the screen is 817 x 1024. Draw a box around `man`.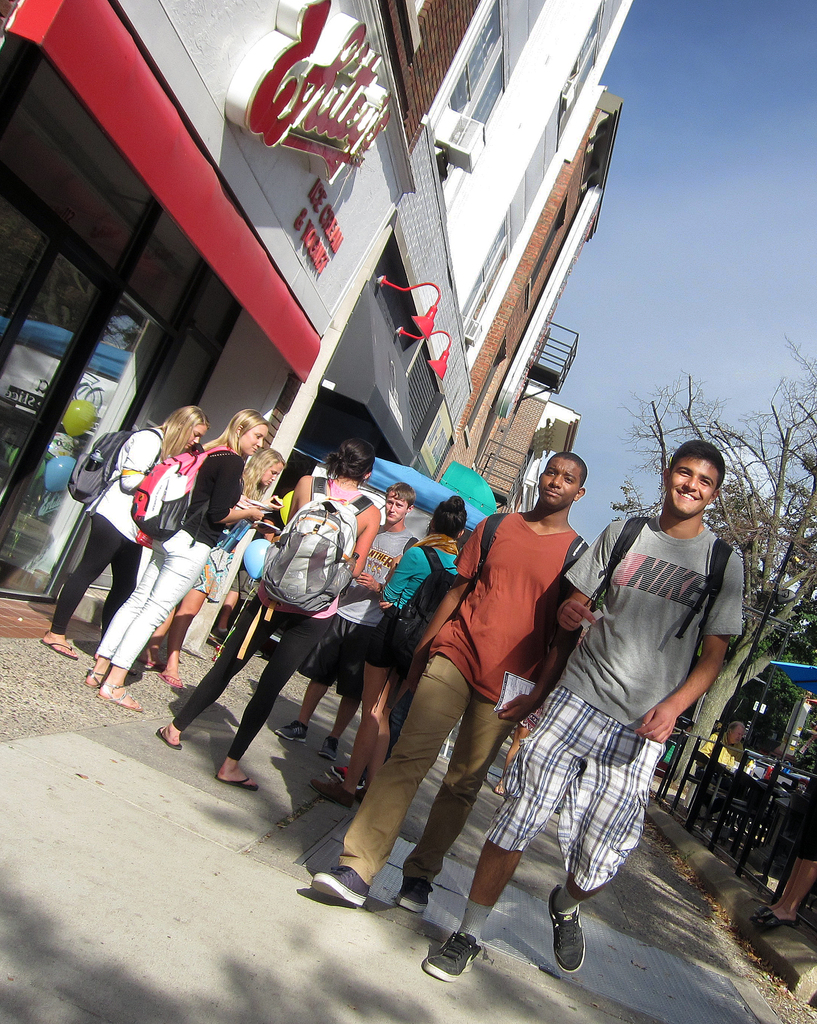
[left=273, top=486, right=420, bottom=758].
